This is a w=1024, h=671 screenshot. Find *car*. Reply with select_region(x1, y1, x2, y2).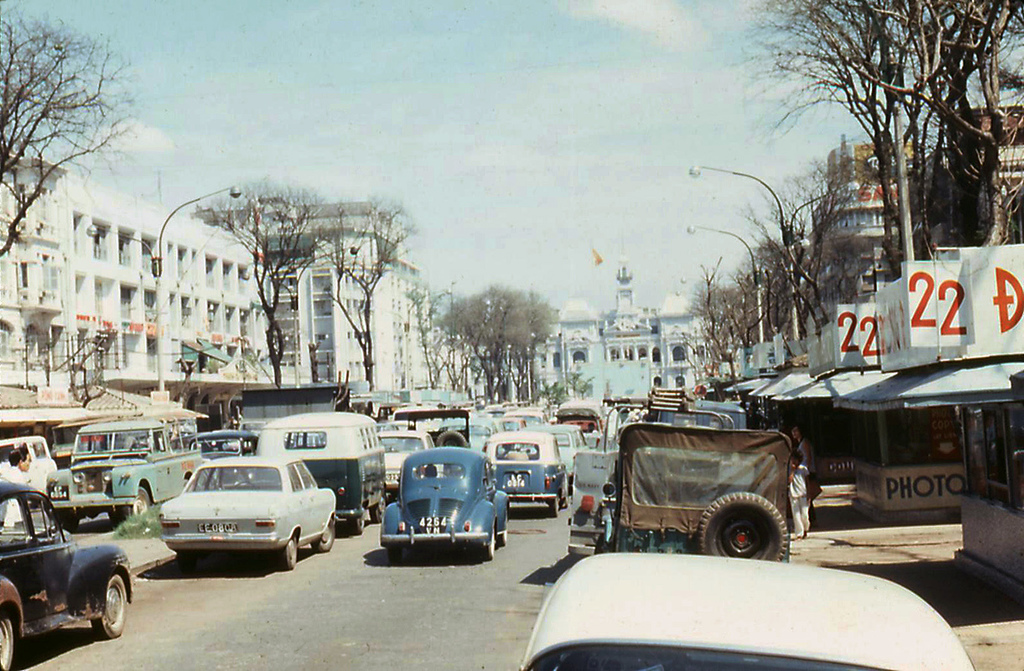
select_region(376, 423, 443, 494).
